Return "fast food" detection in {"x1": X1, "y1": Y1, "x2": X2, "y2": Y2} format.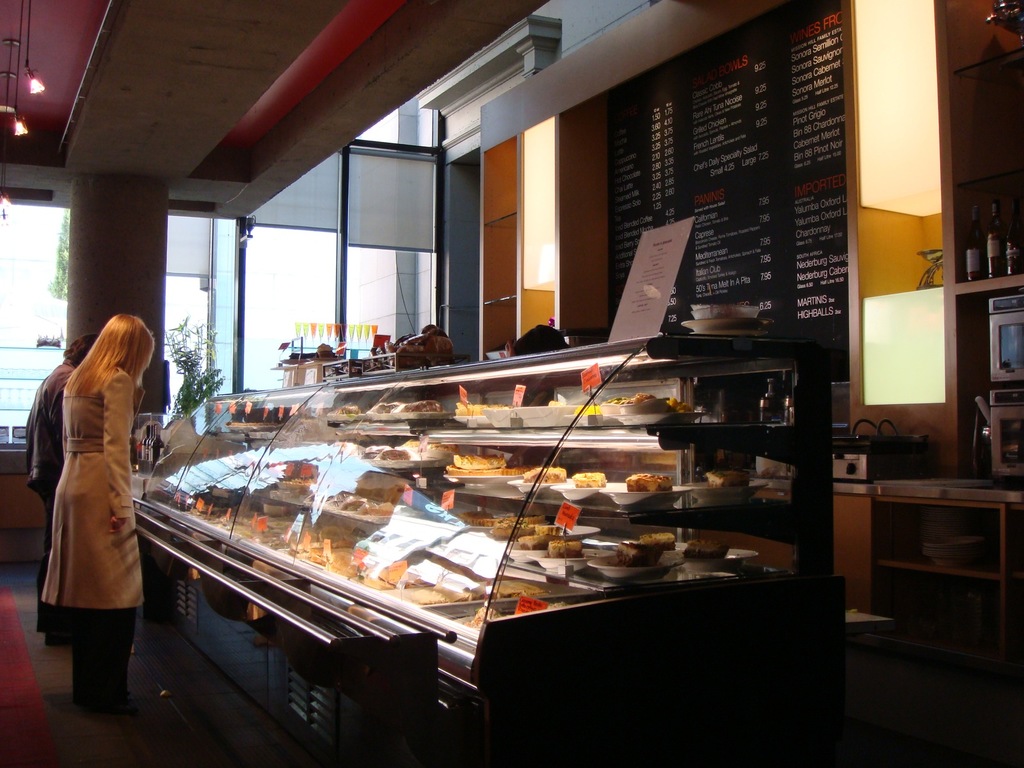
{"x1": 184, "y1": 500, "x2": 548, "y2": 607}.
